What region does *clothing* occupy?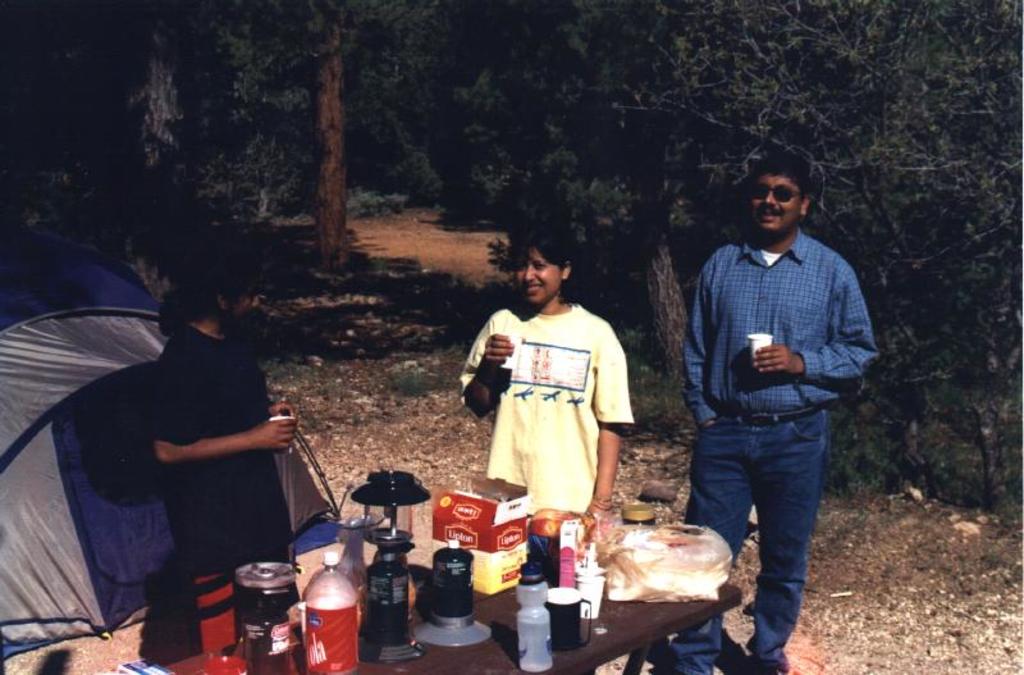
pyautogui.locateOnScreen(690, 219, 878, 674).
